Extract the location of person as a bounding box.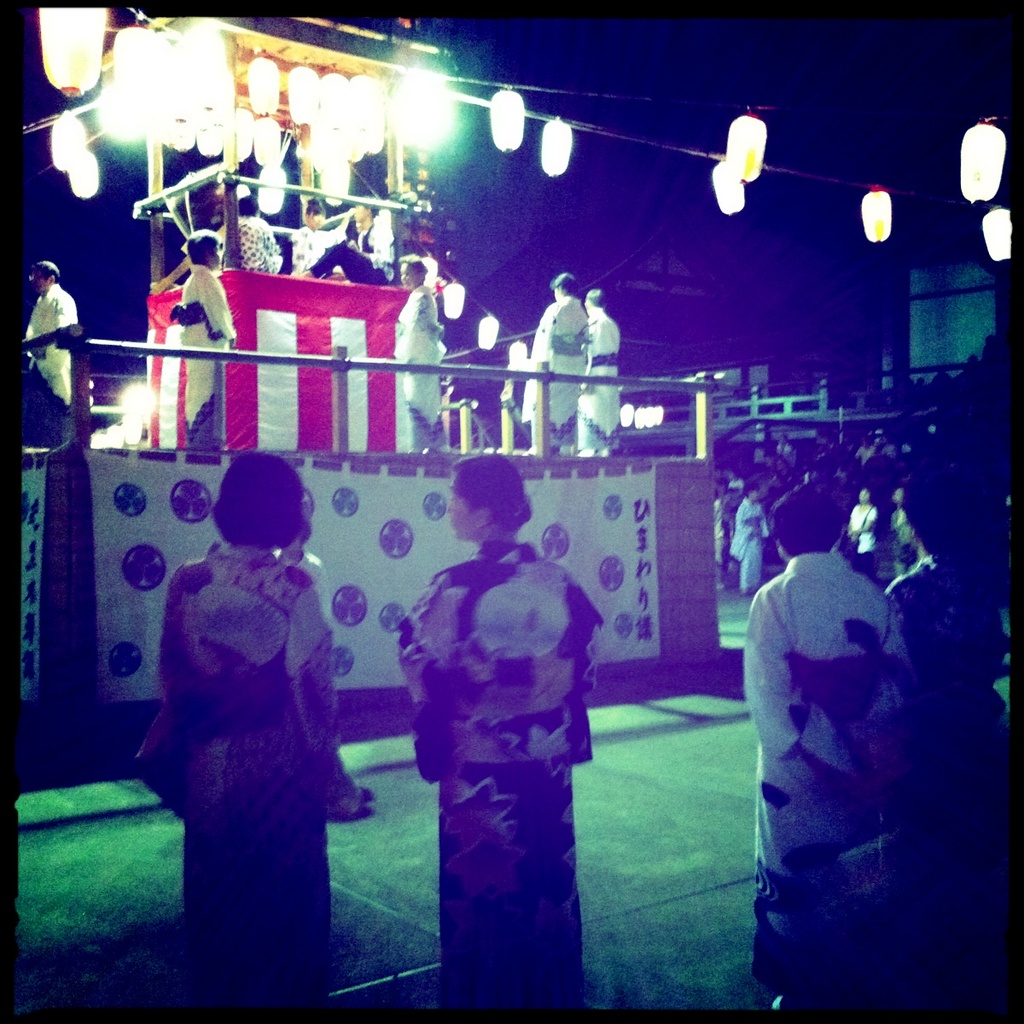
bbox=(178, 224, 237, 459).
